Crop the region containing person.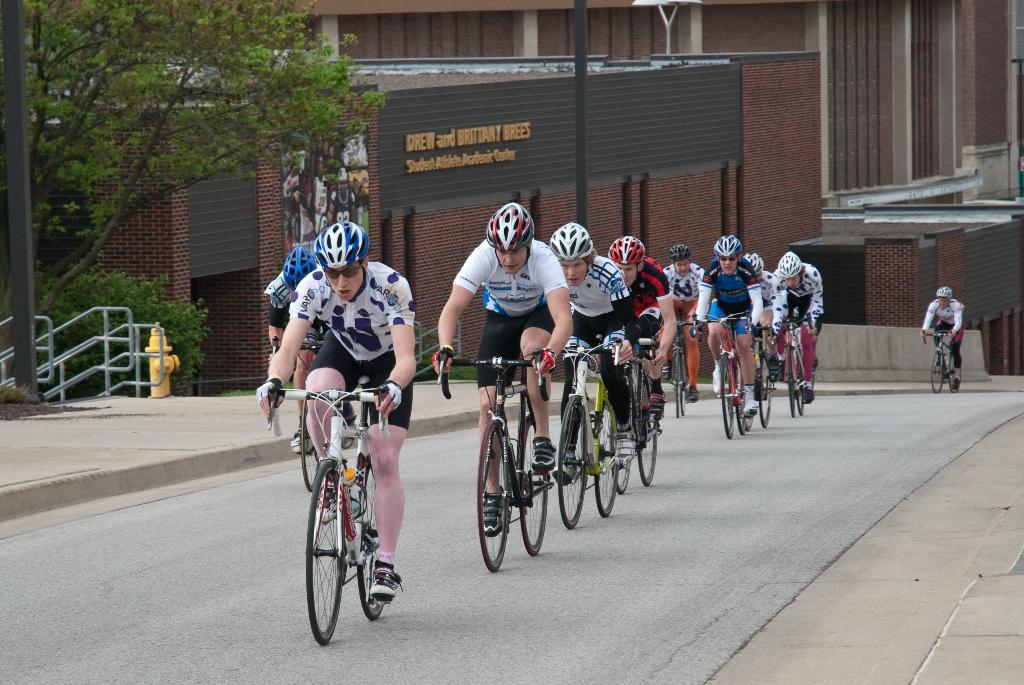
Crop region: <box>917,286,963,398</box>.
